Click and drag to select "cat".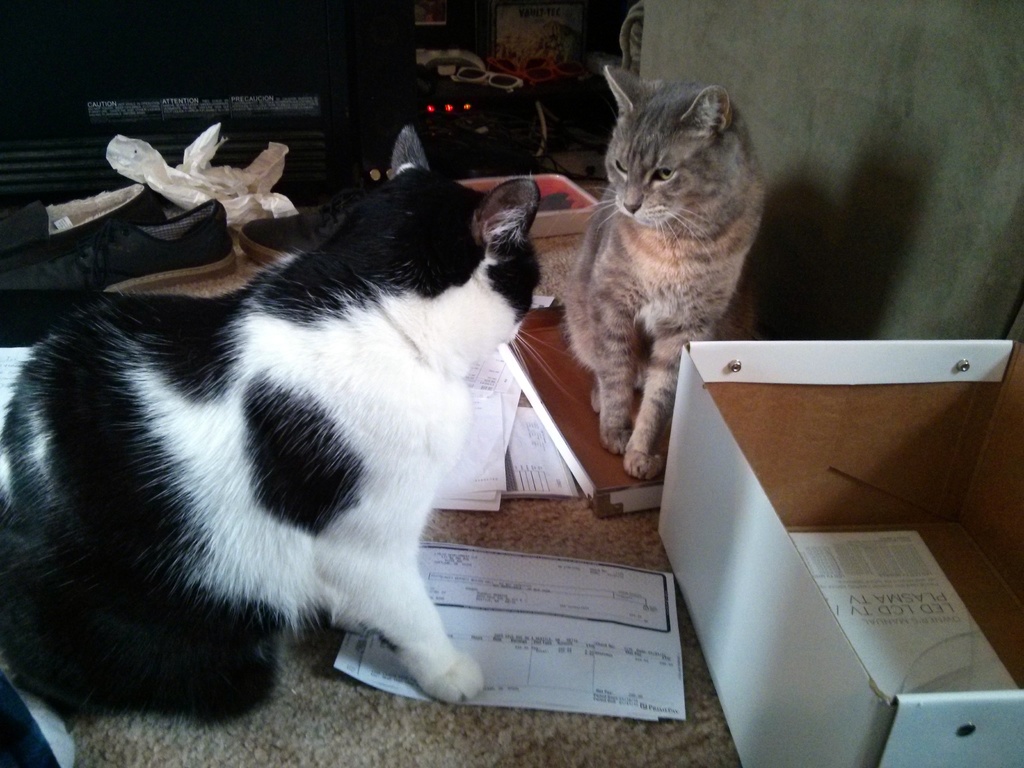
Selection: left=555, top=61, right=767, bottom=484.
